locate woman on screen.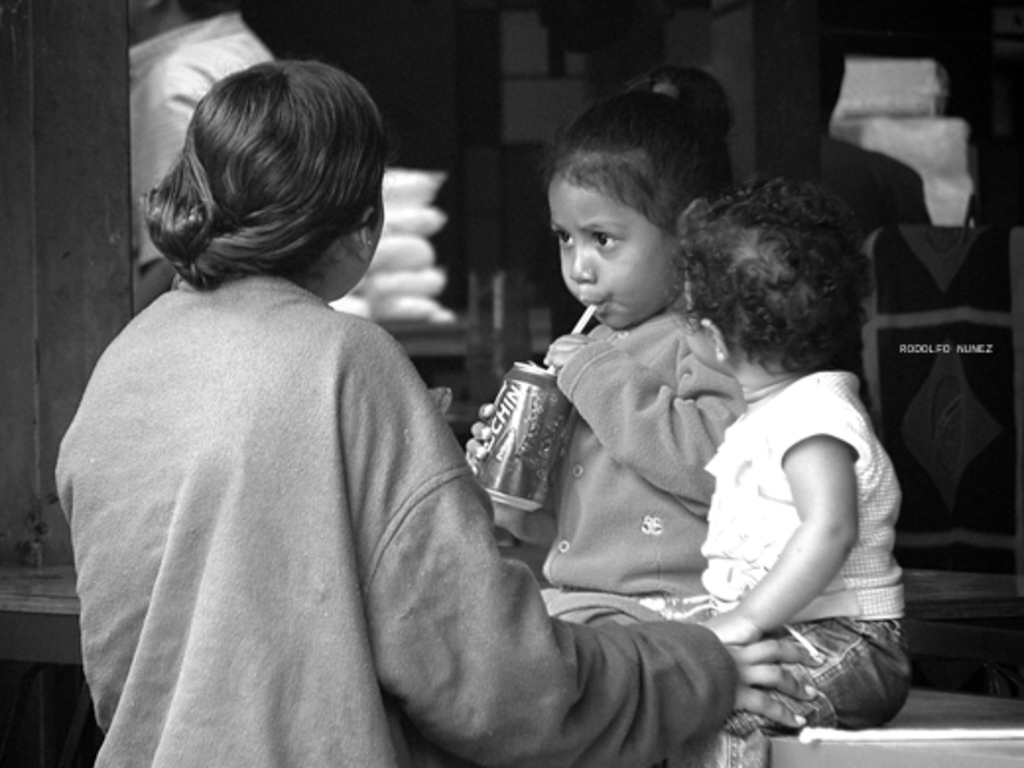
On screen at (x1=51, y1=55, x2=823, y2=766).
